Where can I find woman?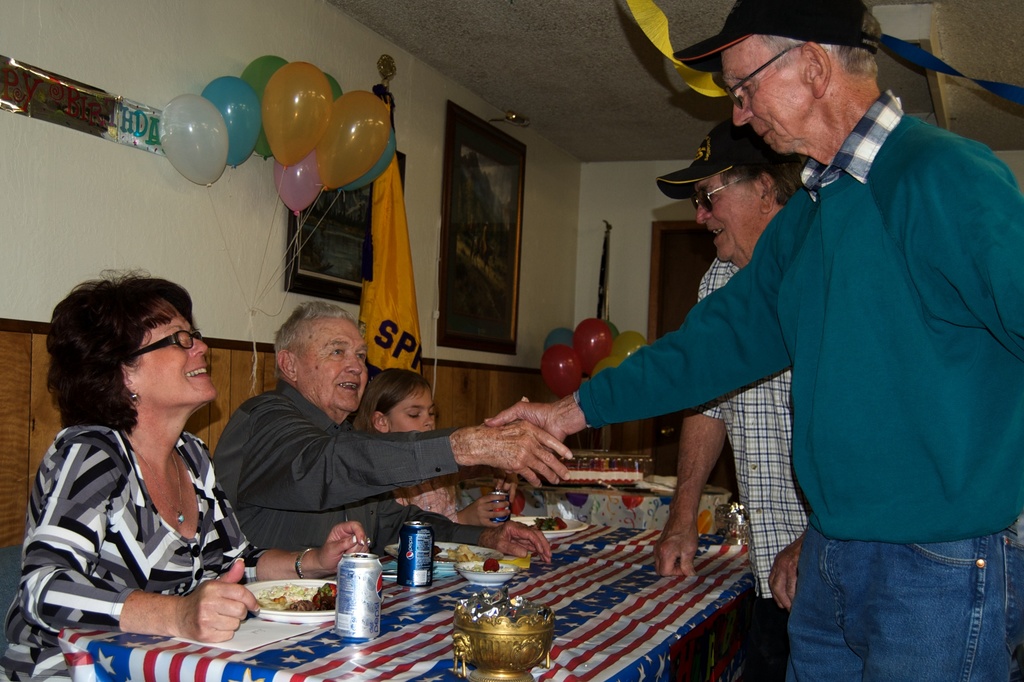
You can find it at <bbox>1, 260, 371, 681</bbox>.
